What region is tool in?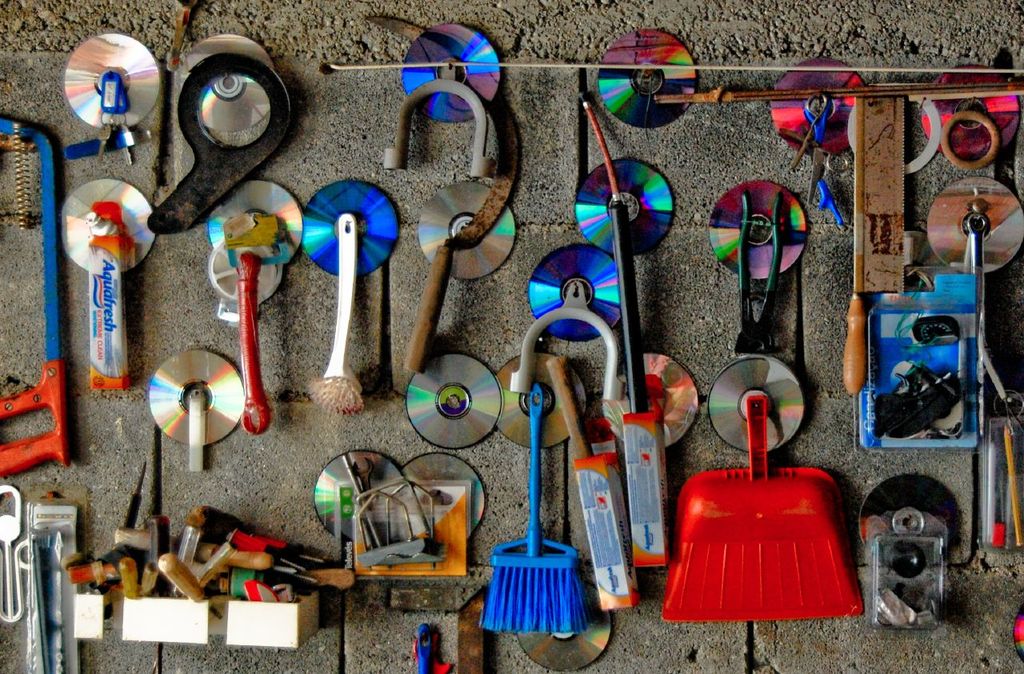
[737, 188, 790, 355].
